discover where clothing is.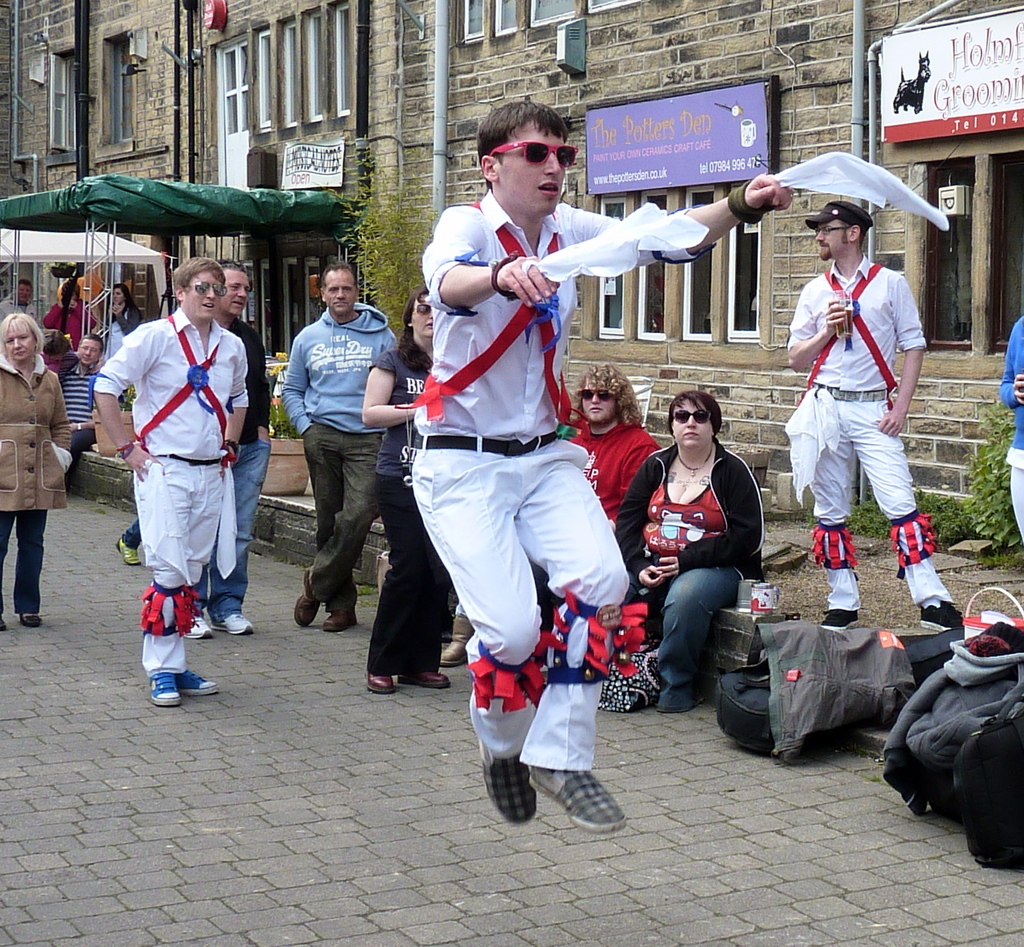
Discovered at pyautogui.locateOnScreen(0, 352, 69, 615).
